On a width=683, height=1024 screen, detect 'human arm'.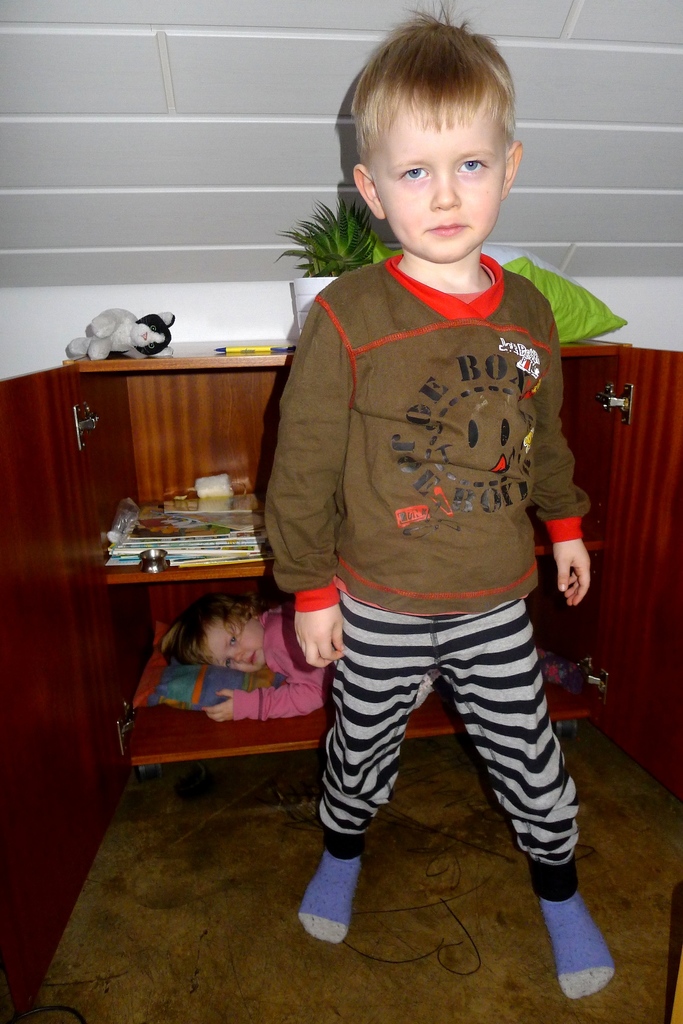
<bbox>261, 302, 348, 666</bbox>.
